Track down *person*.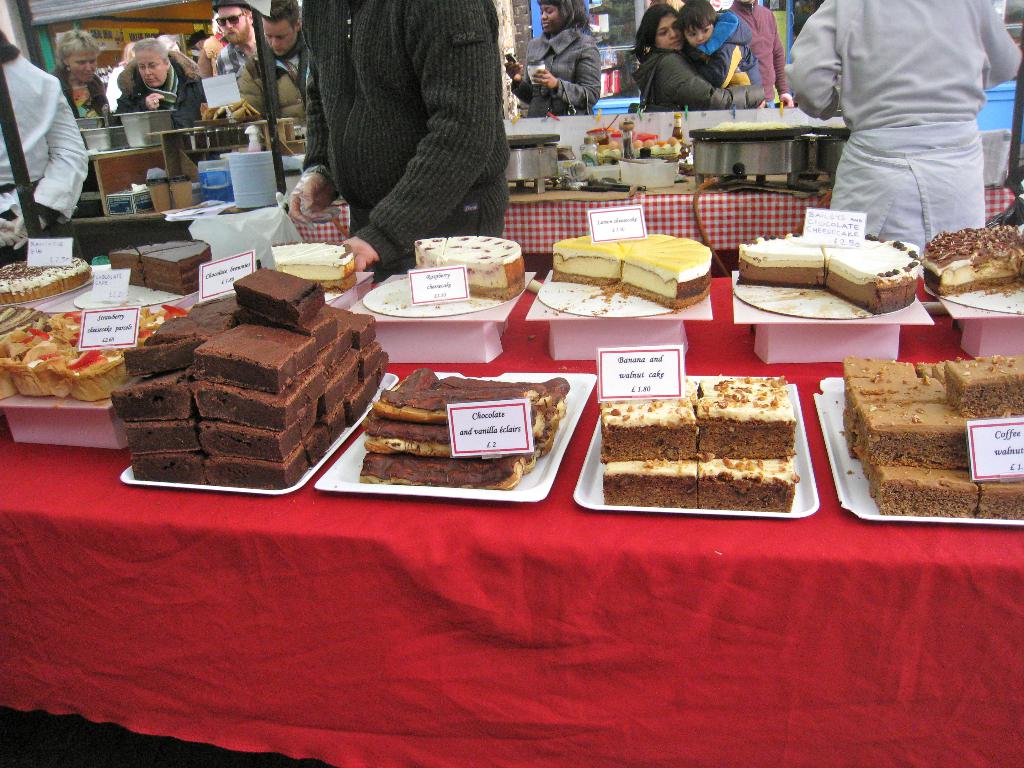
Tracked to bbox=(506, 0, 600, 117).
